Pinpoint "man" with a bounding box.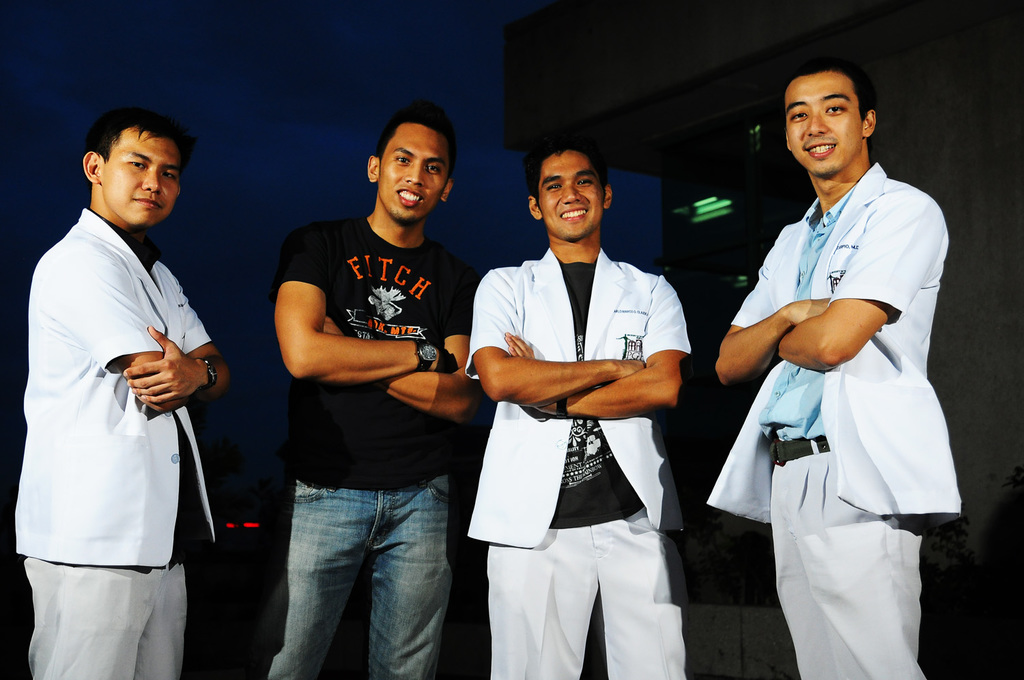
709:55:958:679.
